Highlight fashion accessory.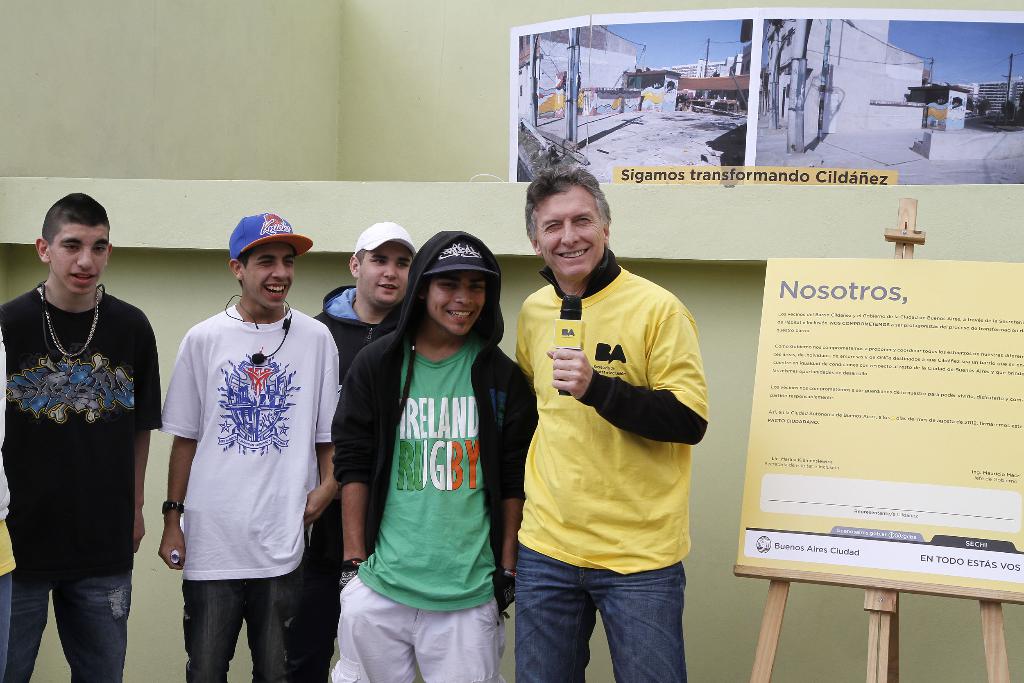
Highlighted region: (left=338, top=555, right=368, bottom=589).
